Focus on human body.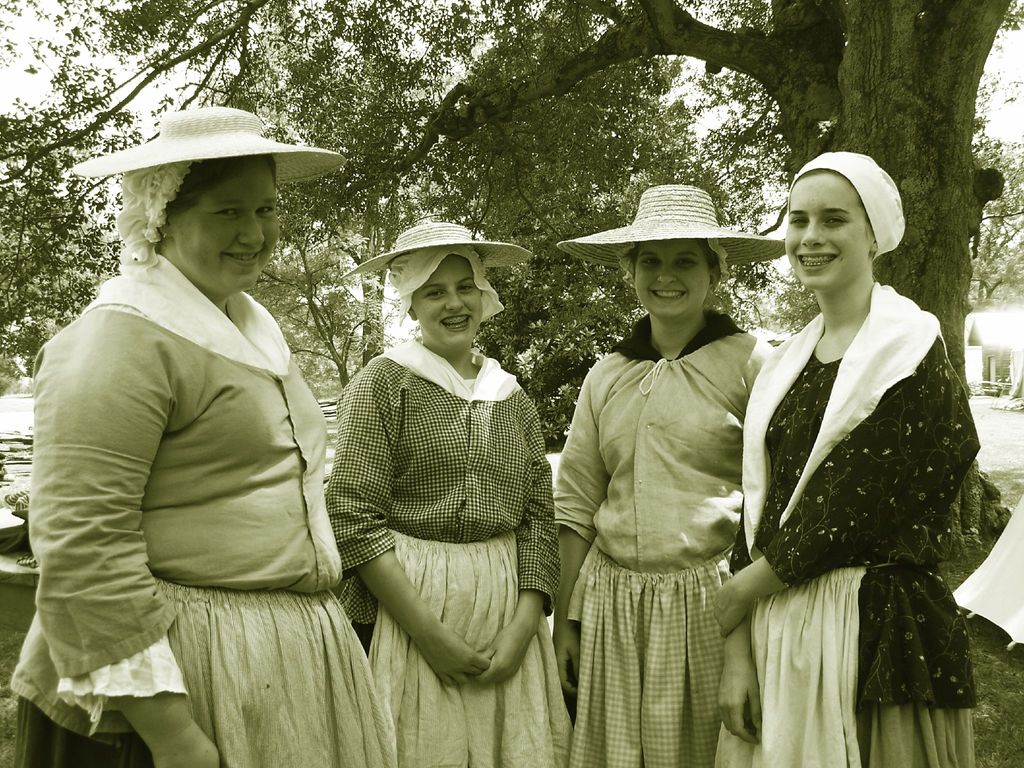
Focused at bbox=(323, 220, 577, 767).
